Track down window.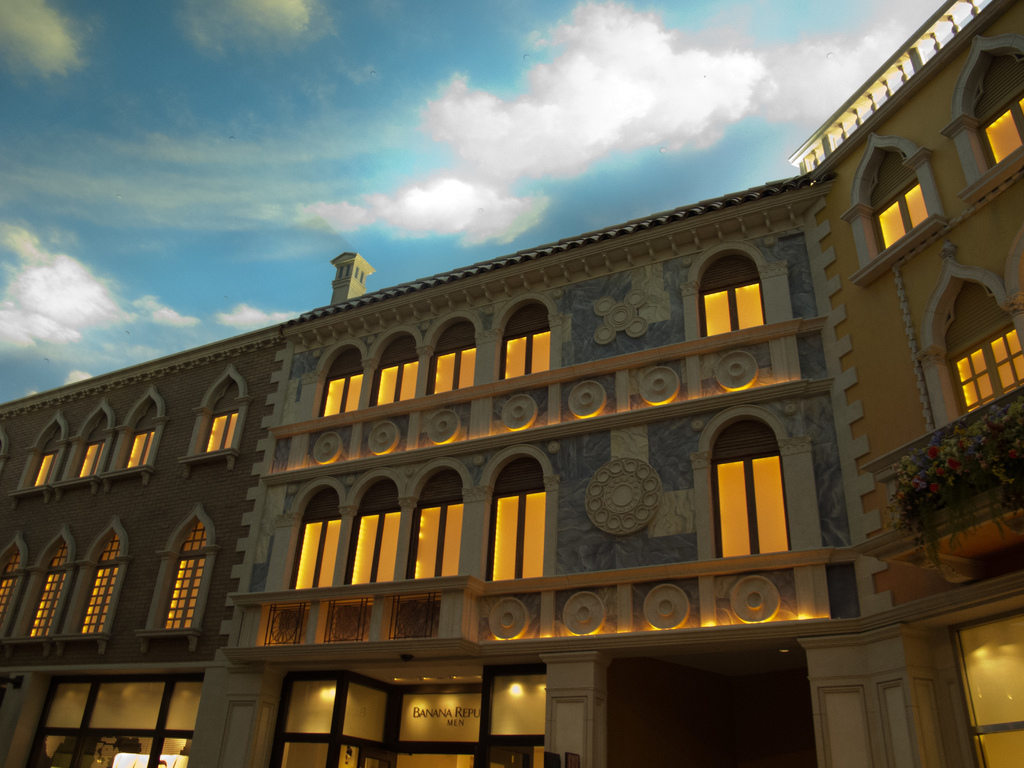
Tracked to crop(698, 257, 768, 329).
